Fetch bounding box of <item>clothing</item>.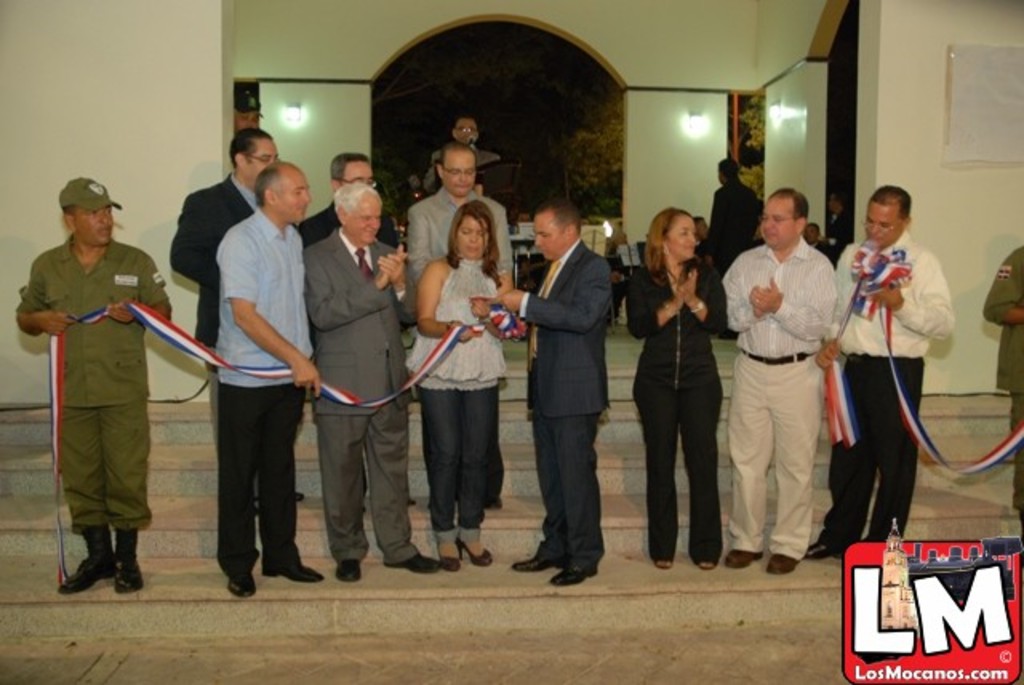
Bbox: 213:206:317:592.
